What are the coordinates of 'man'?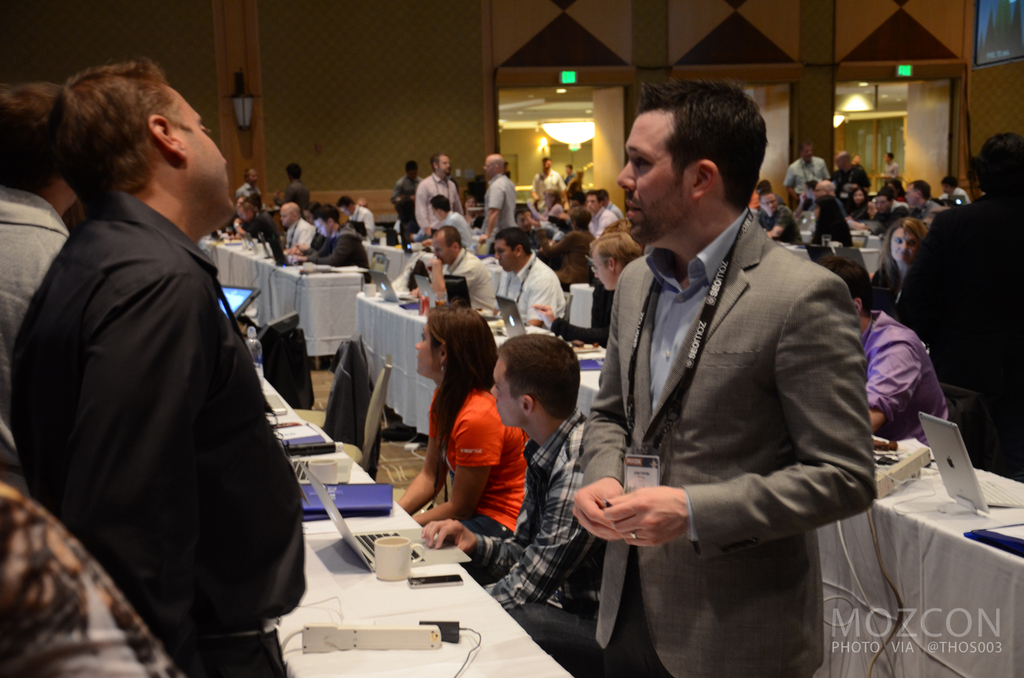
select_region(584, 236, 639, 287).
